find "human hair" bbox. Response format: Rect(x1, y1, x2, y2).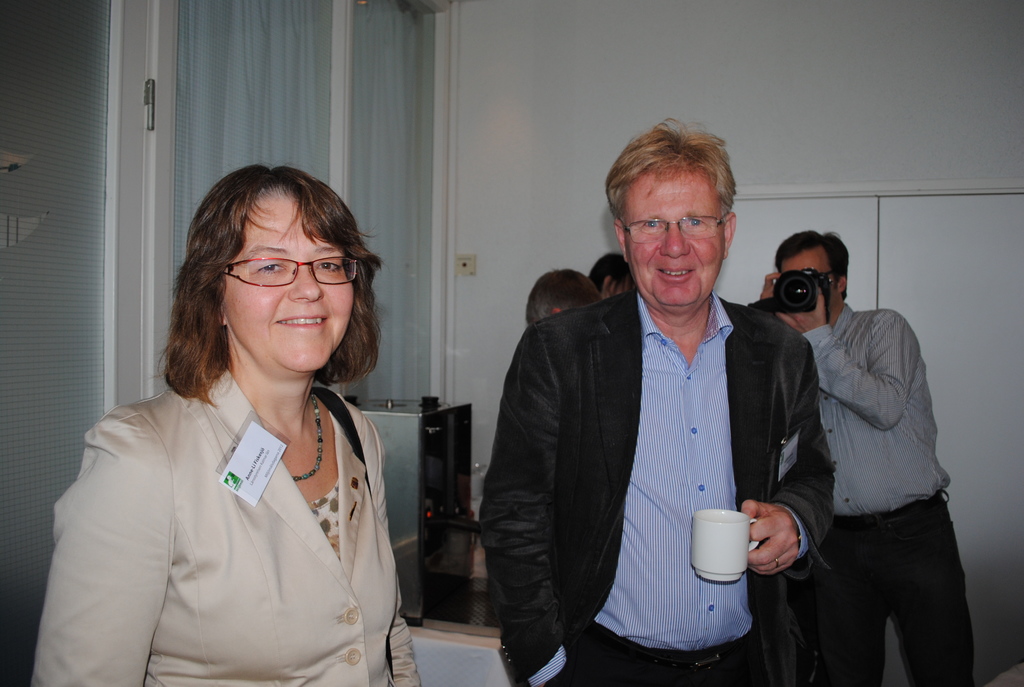
Rect(152, 161, 392, 411).
